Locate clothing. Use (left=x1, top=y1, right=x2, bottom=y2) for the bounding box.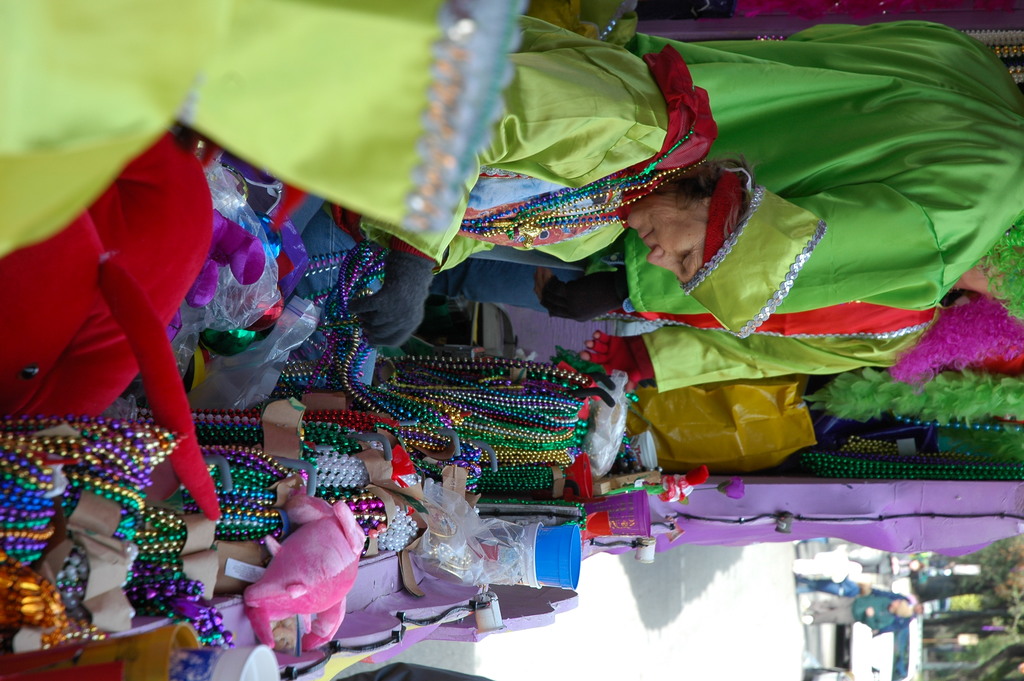
(left=0, top=0, right=563, bottom=308).
